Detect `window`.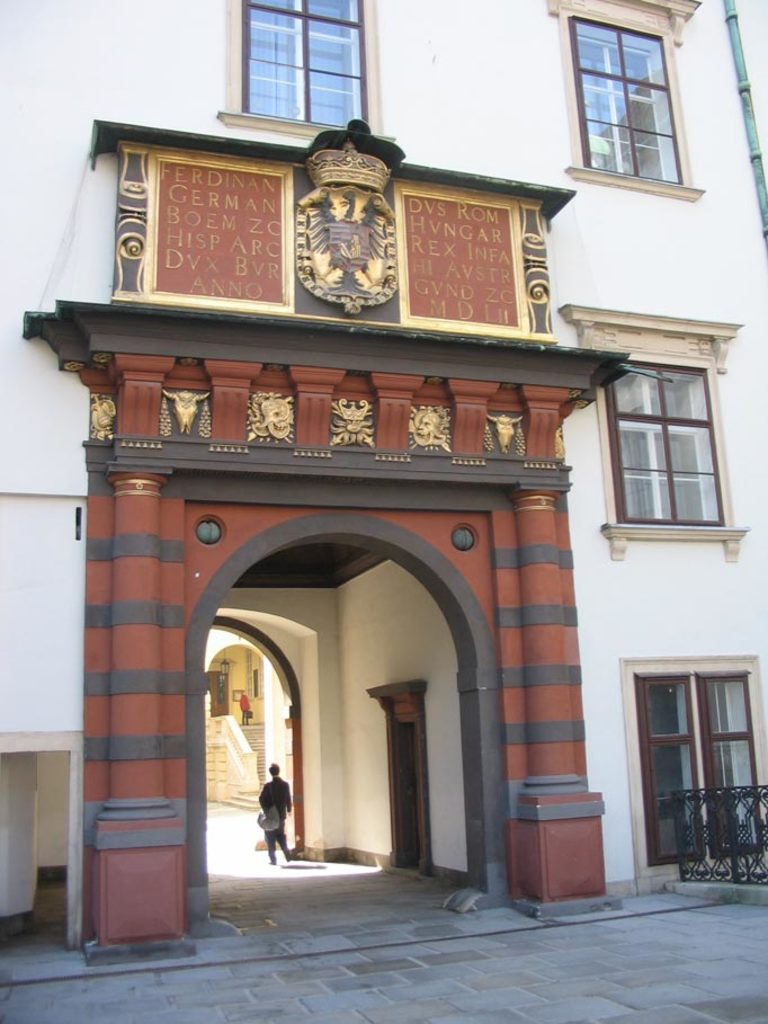
Detected at [x1=541, y1=0, x2=706, y2=194].
